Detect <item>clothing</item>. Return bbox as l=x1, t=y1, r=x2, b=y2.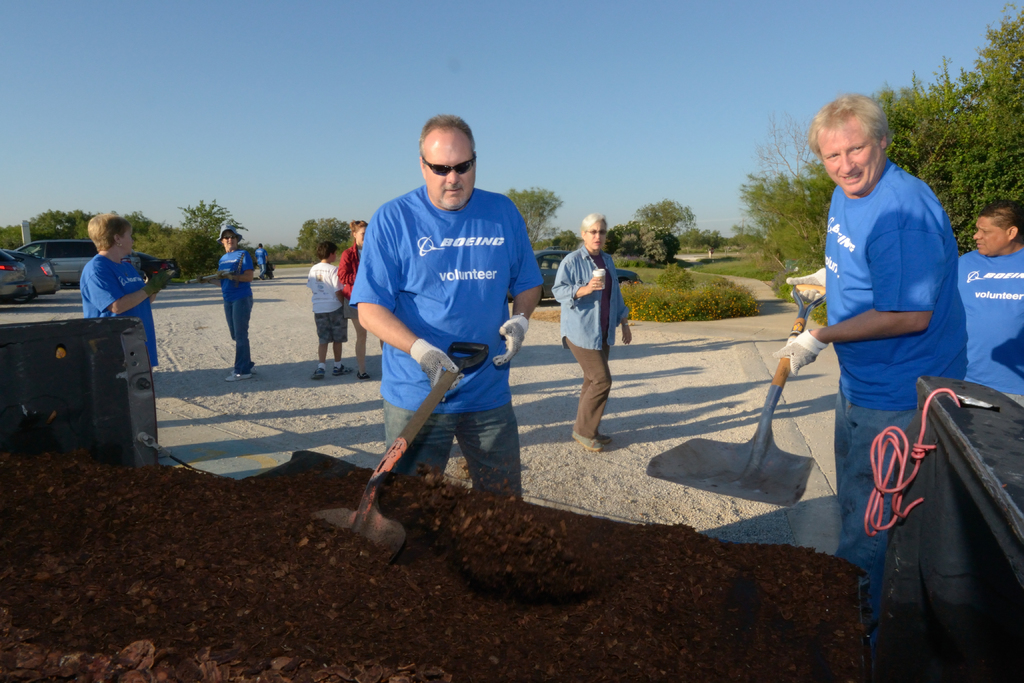
l=792, t=114, r=981, b=583.
